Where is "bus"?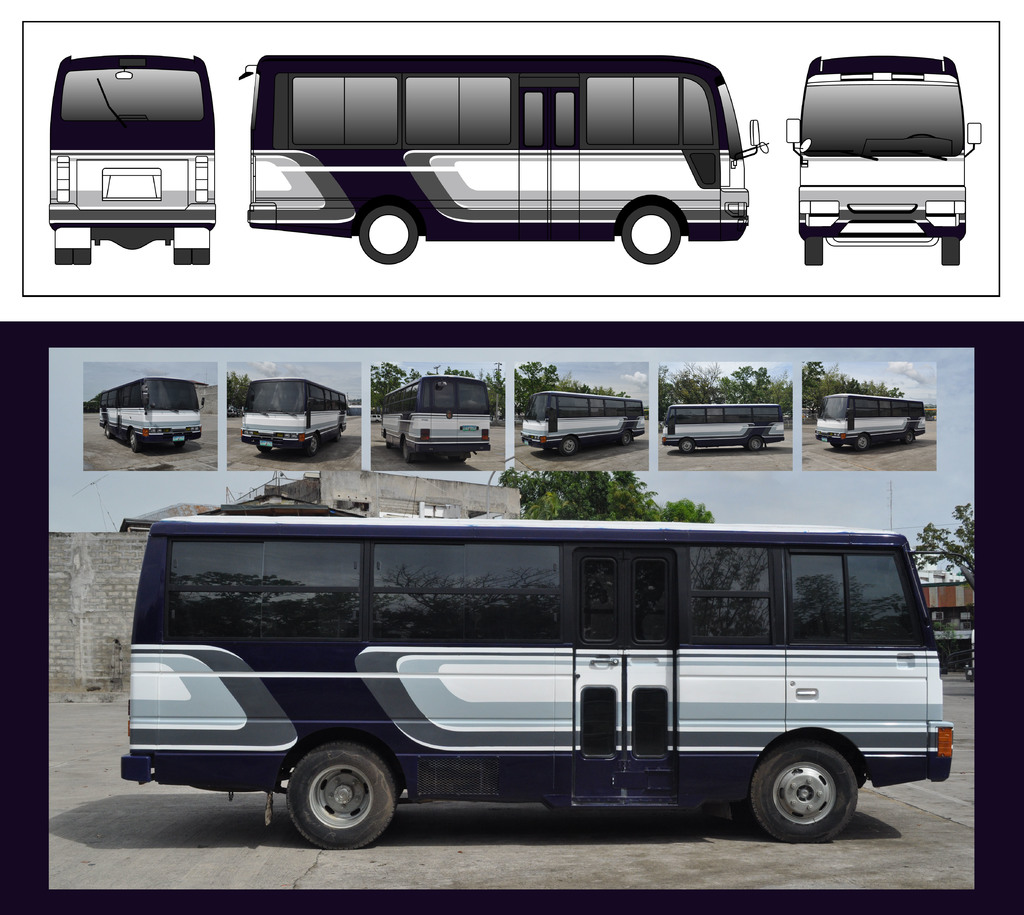
(x1=523, y1=395, x2=644, y2=458).
